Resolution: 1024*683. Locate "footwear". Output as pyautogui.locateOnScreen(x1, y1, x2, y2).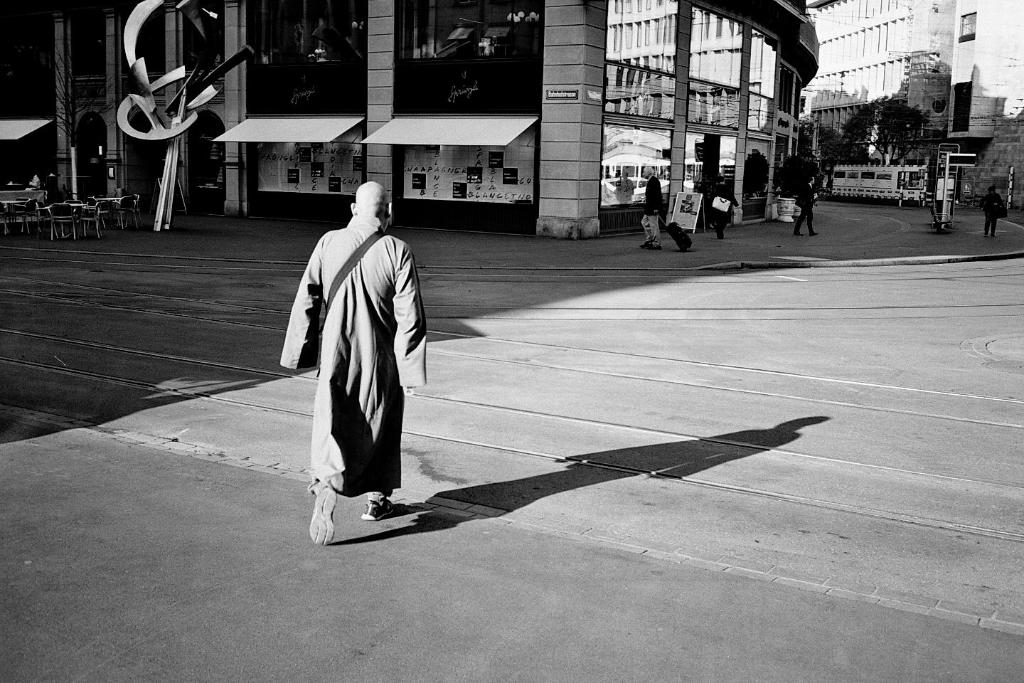
pyautogui.locateOnScreen(639, 239, 651, 248).
